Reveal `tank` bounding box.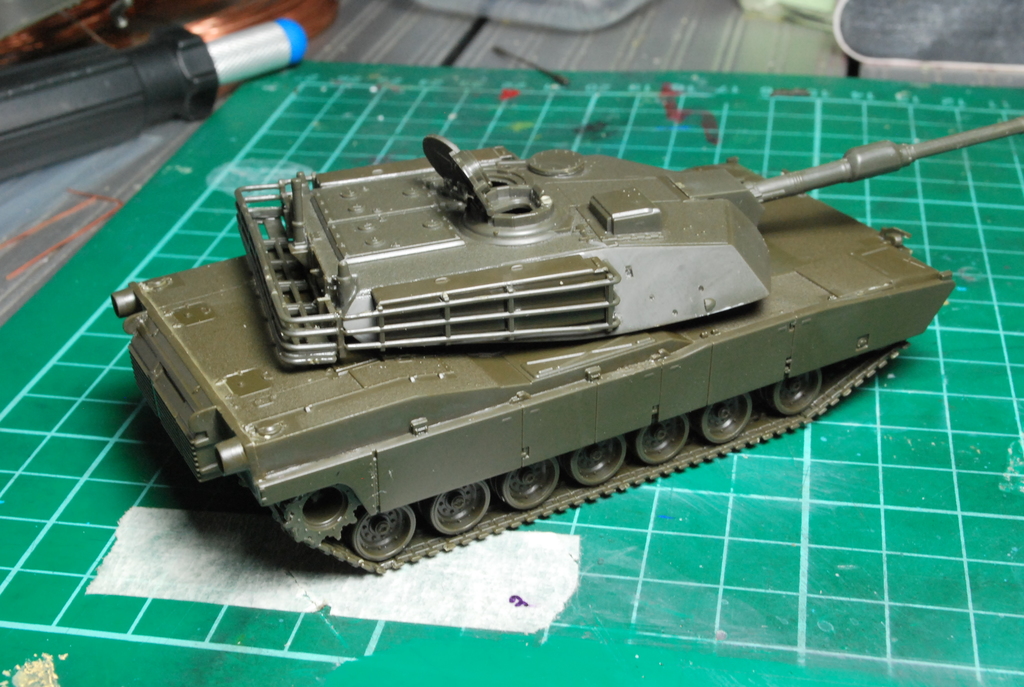
Revealed: box=[109, 116, 1023, 574].
